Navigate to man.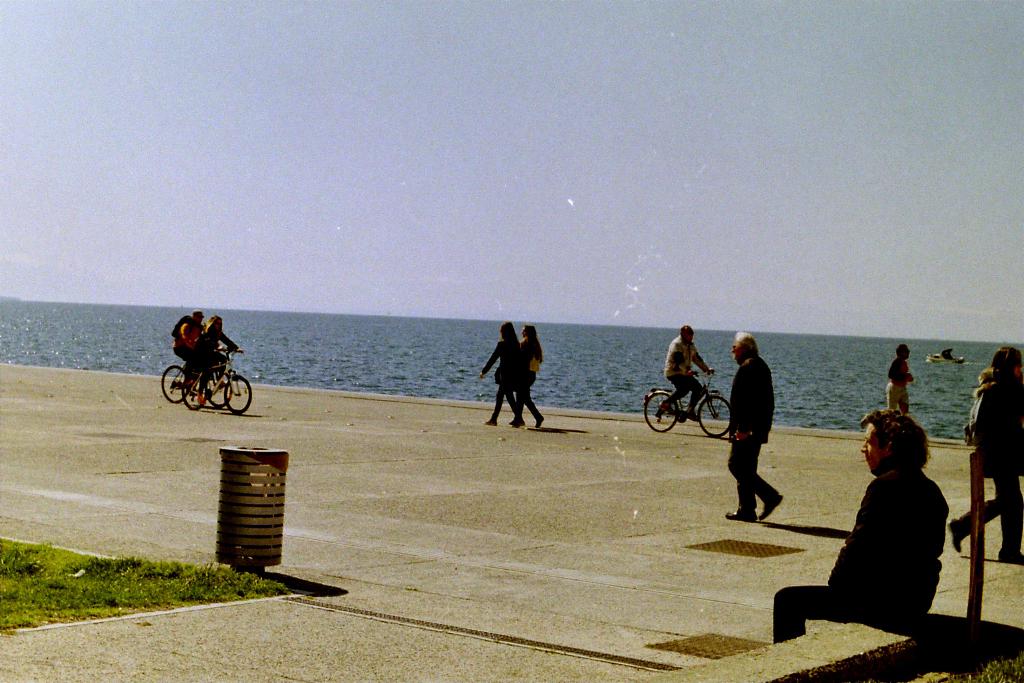
Navigation target: (661,321,714,417).
